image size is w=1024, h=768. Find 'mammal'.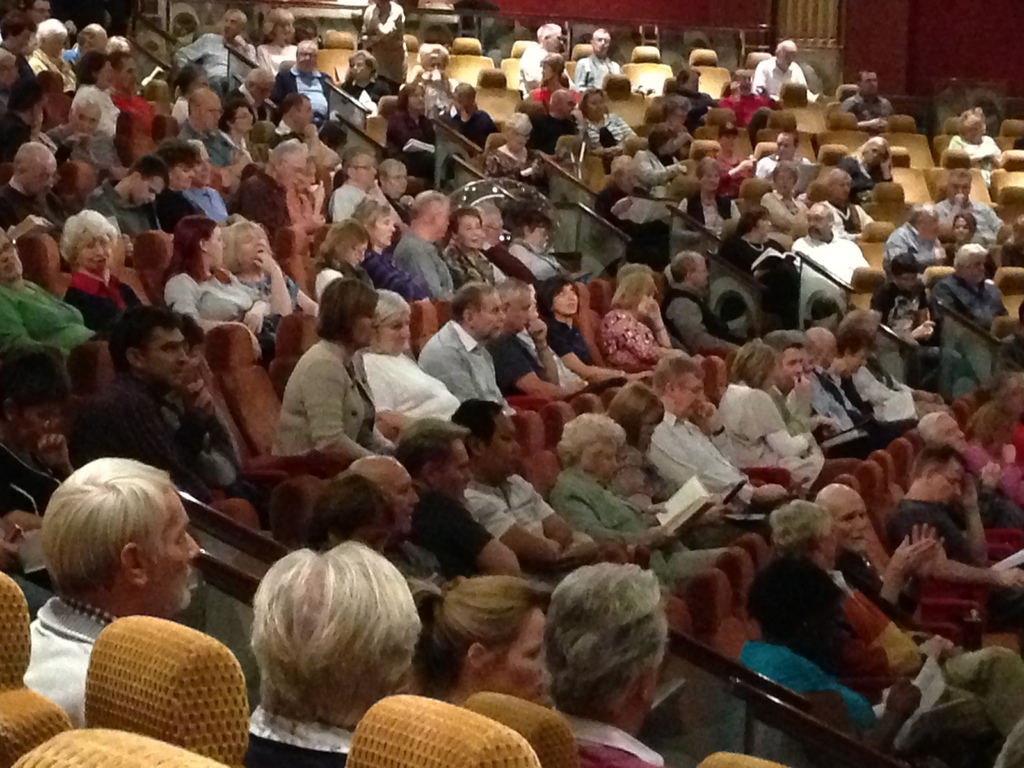
(71,47,116,95).
